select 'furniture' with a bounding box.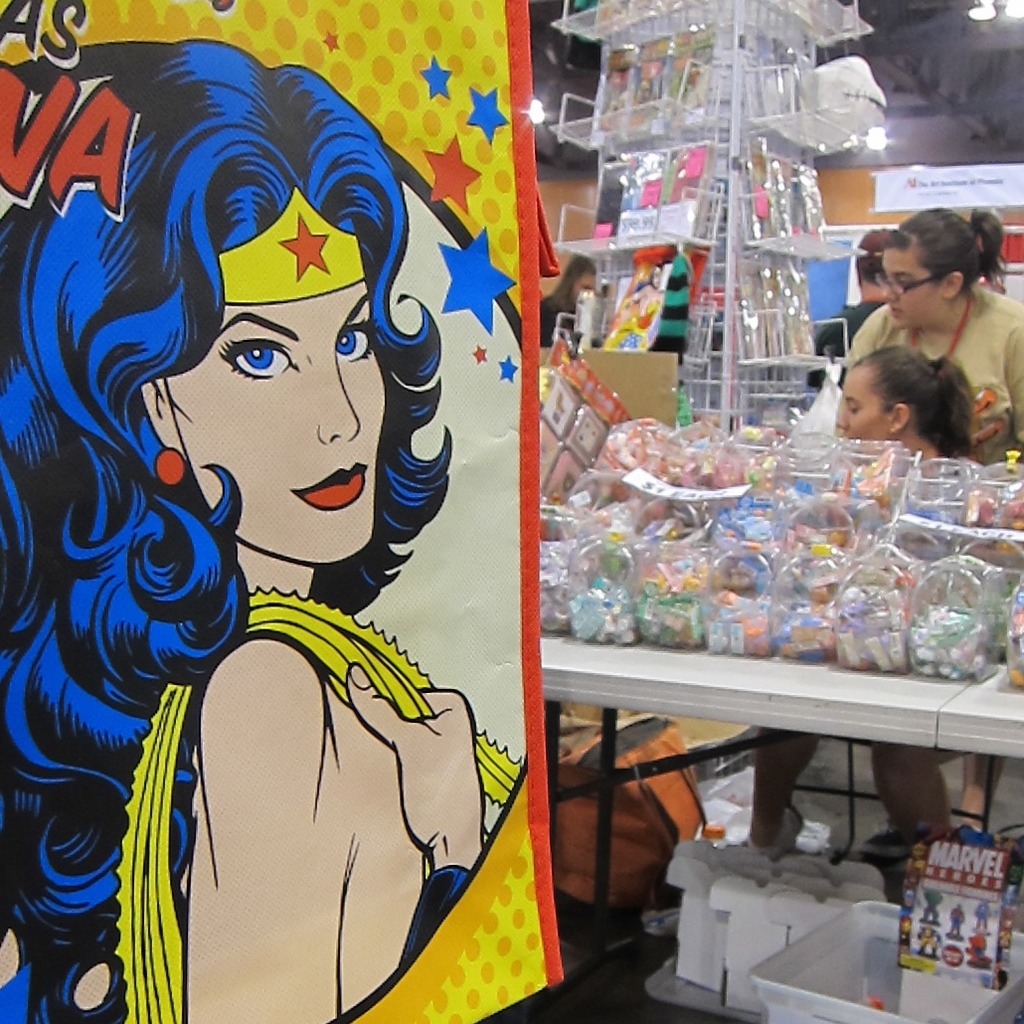
bbox(553, 0, 874, 442).
